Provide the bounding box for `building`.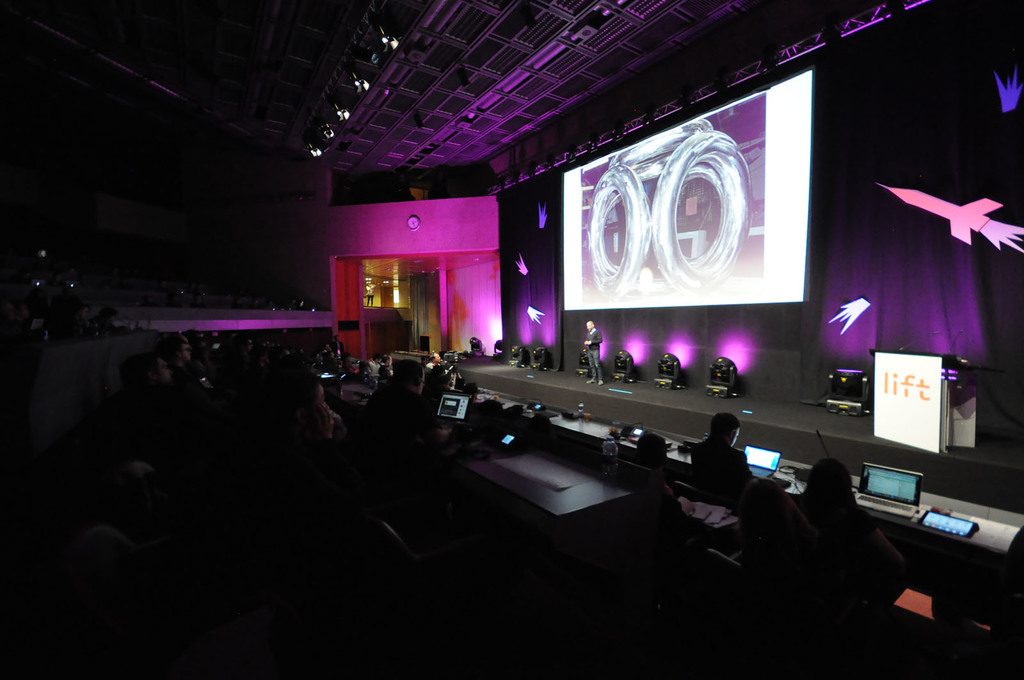
0:0:1023:679.
